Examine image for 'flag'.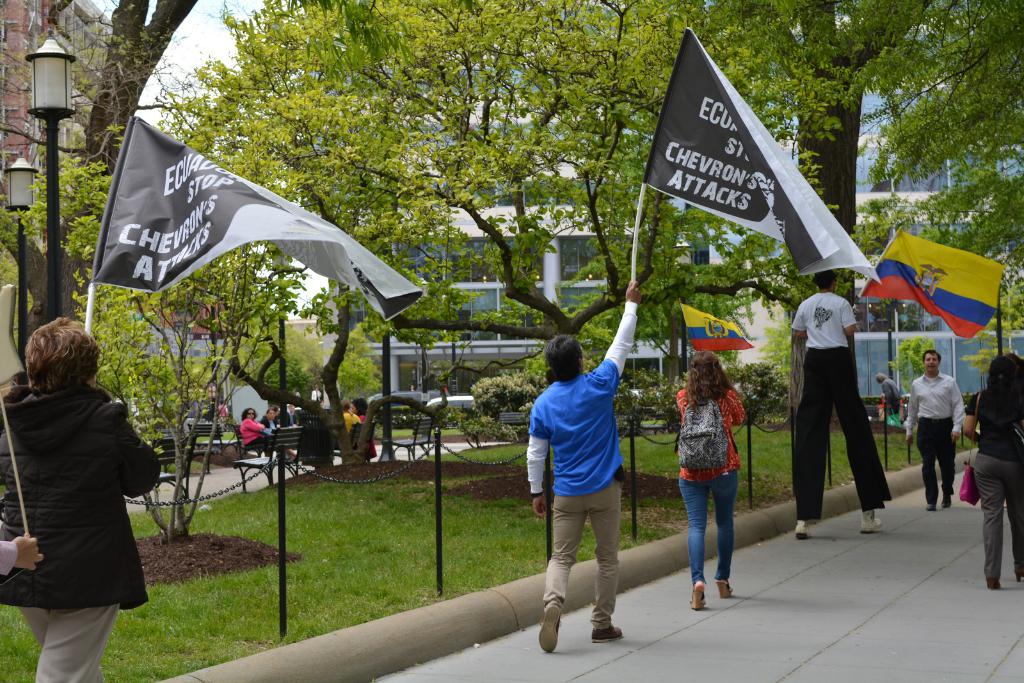
Examination result: <box>684,302,756,365</box>.
